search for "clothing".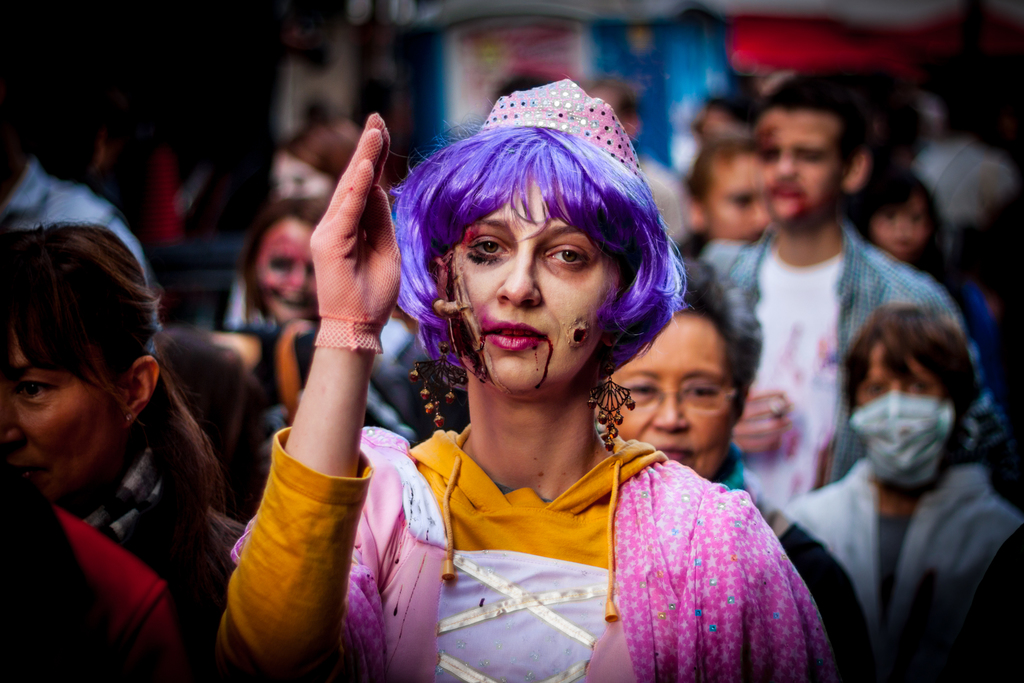
Found at box(0, 154, 159, 288).
